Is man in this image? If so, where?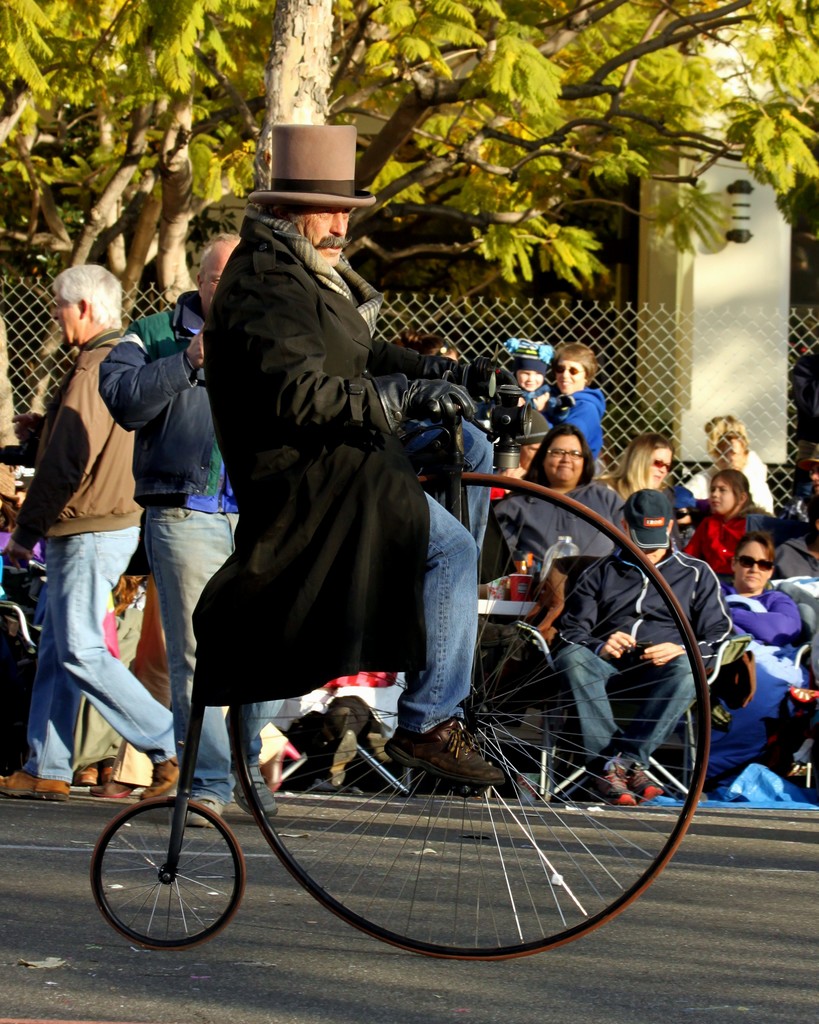
Yes, at 554:490:736:808.
